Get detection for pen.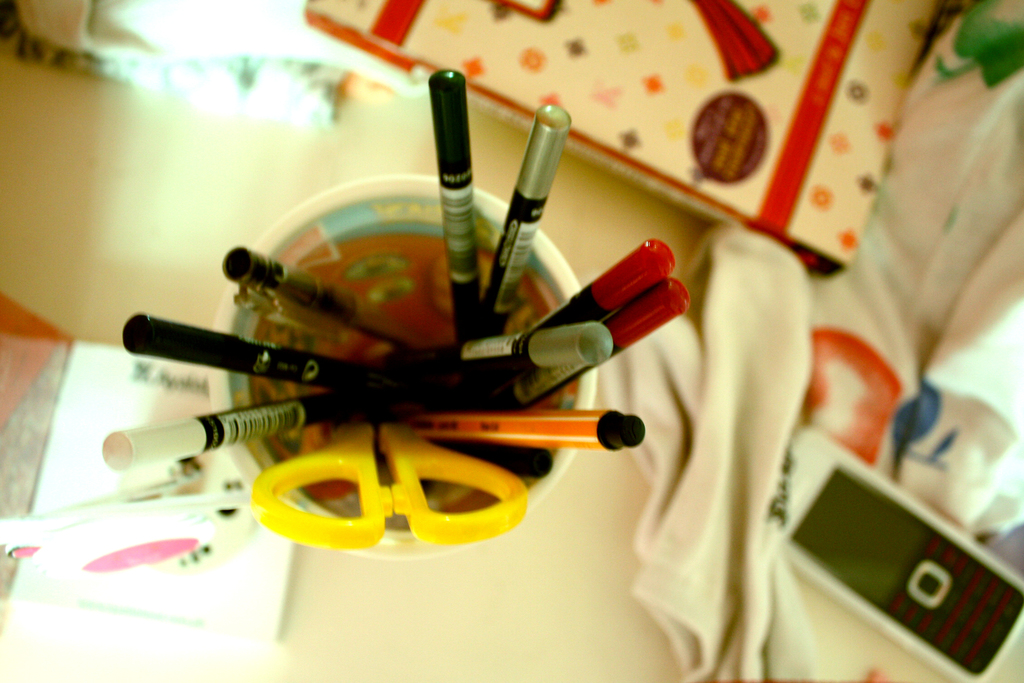
Detection: locate(425, 70, 488, 342).
